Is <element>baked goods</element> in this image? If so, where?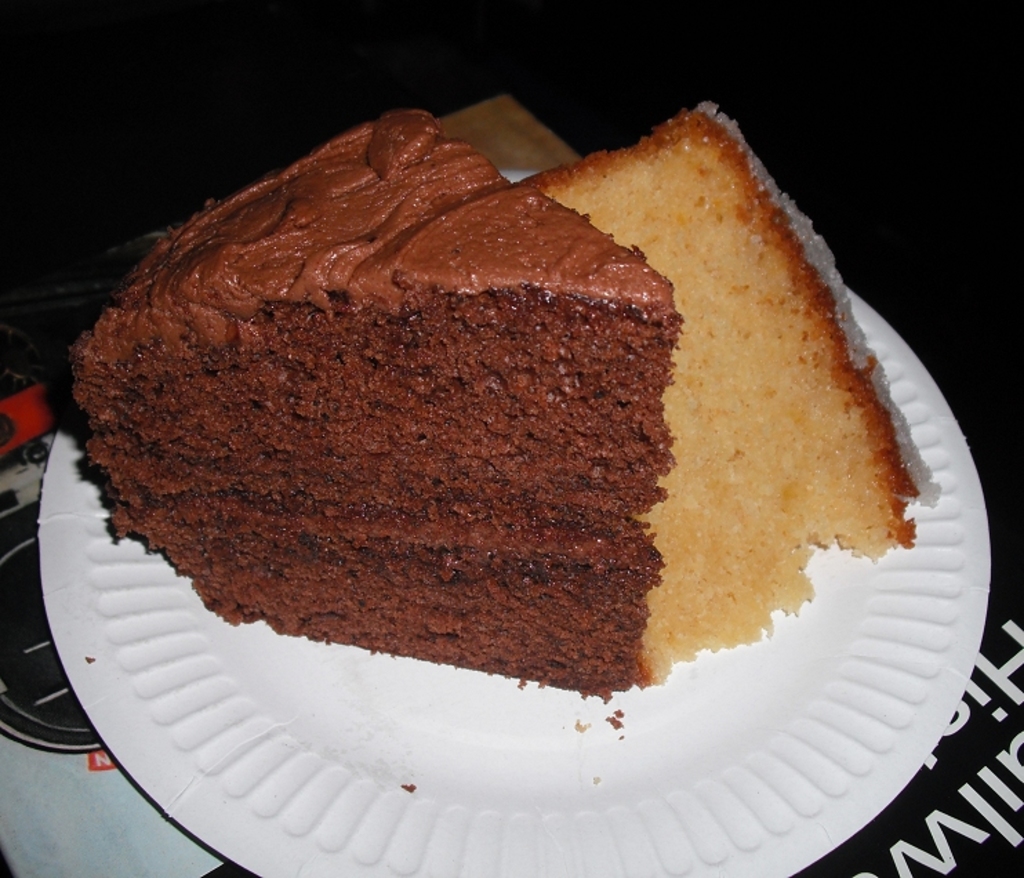
Yes, at bbox=(65, 106, 690, 699).
